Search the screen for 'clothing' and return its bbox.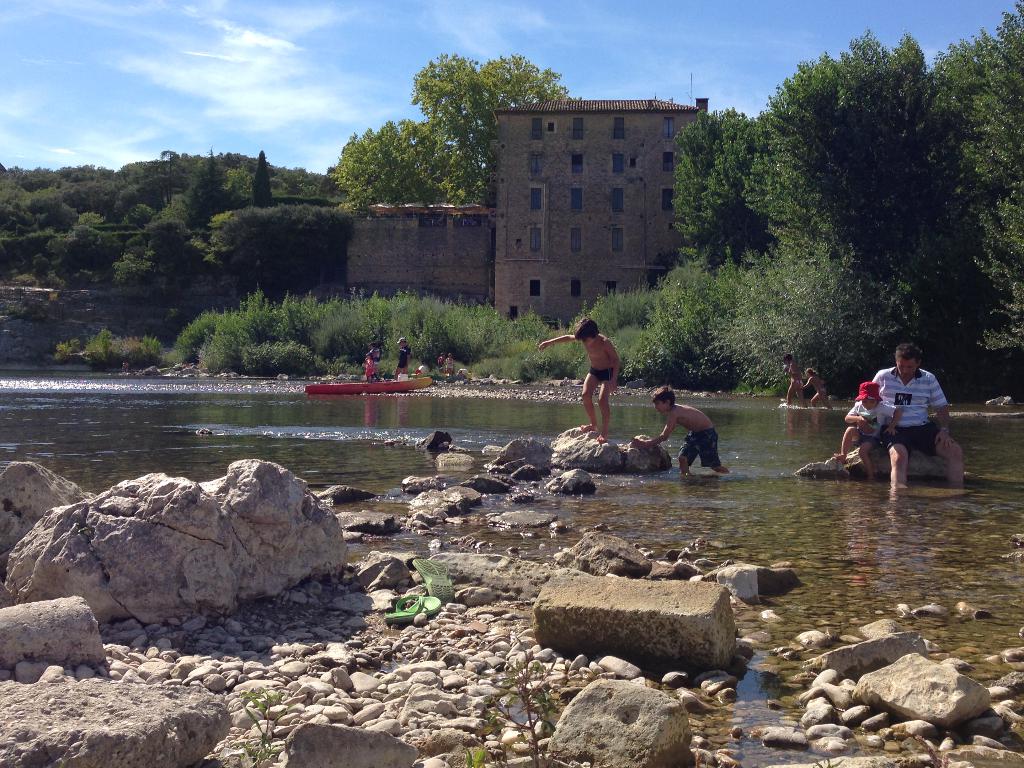
Found: 589,363,616,389.
